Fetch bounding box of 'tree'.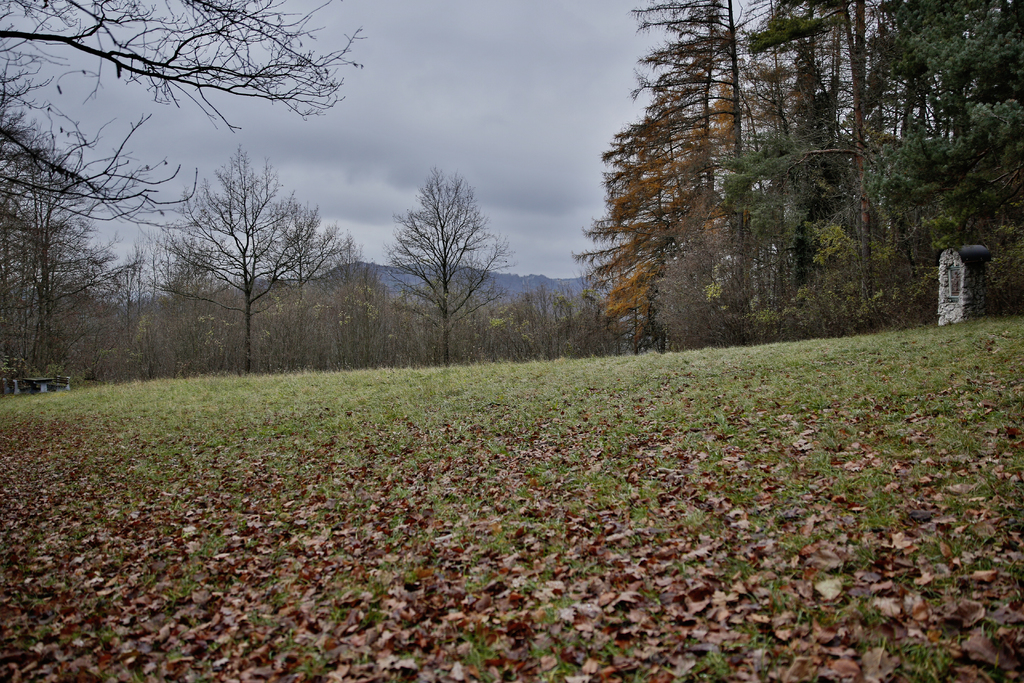
Bbox: region(158, 135, 322, 354).
